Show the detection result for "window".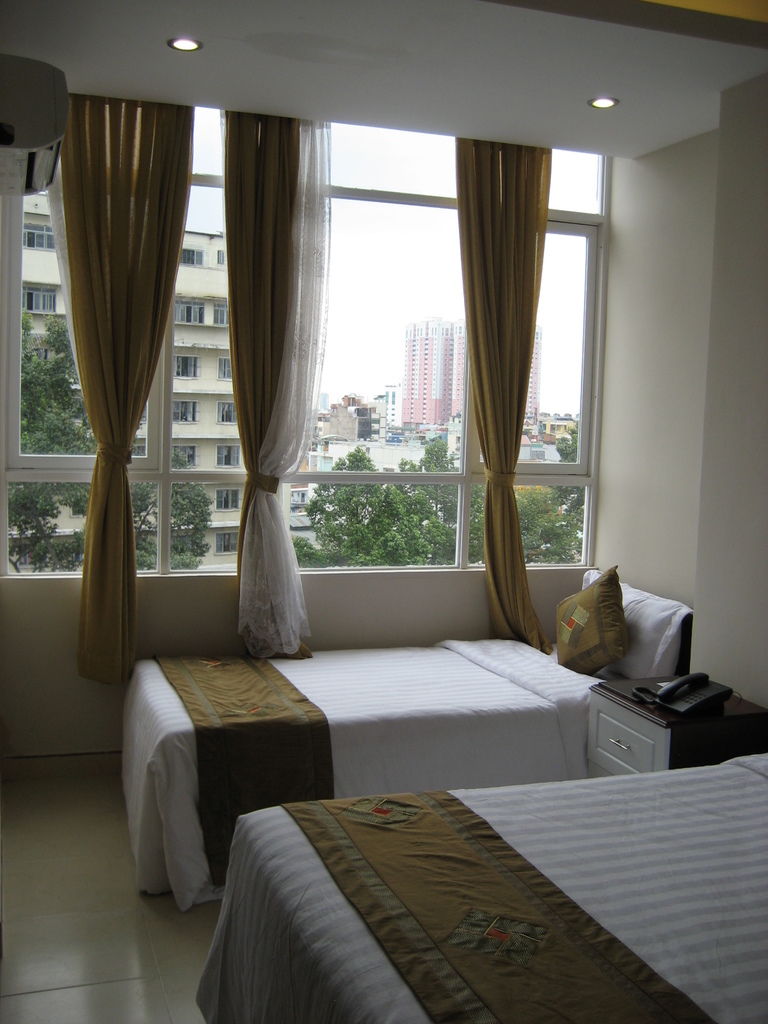
pyautogui.locateOnScreen(173, 399, 198, 424).
